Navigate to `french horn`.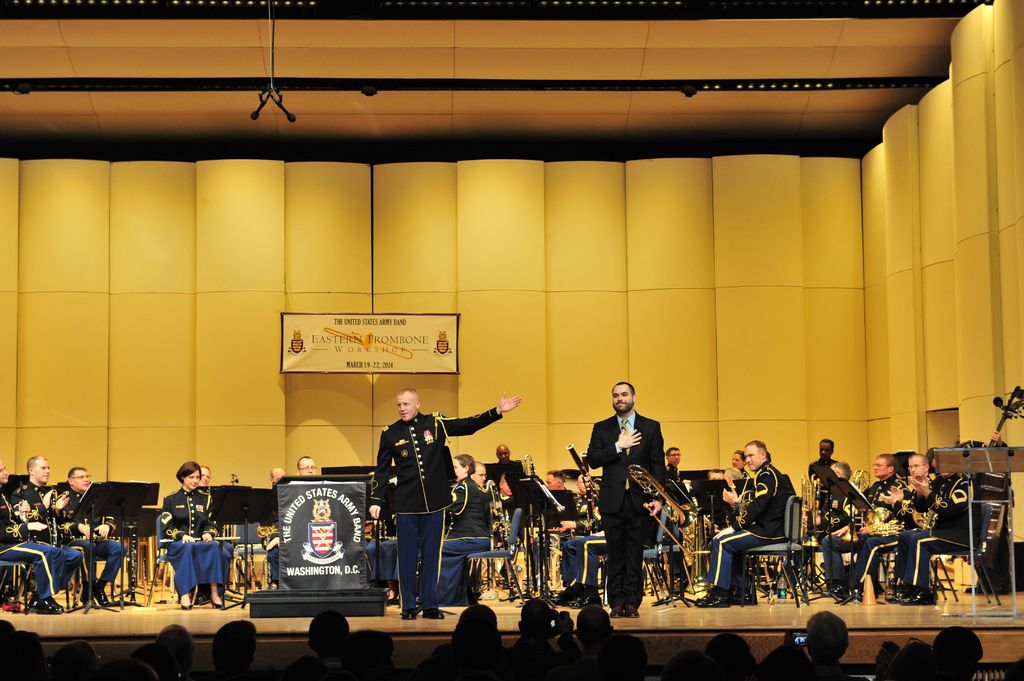
Navigation target: box(518, 448, 541, 479).
